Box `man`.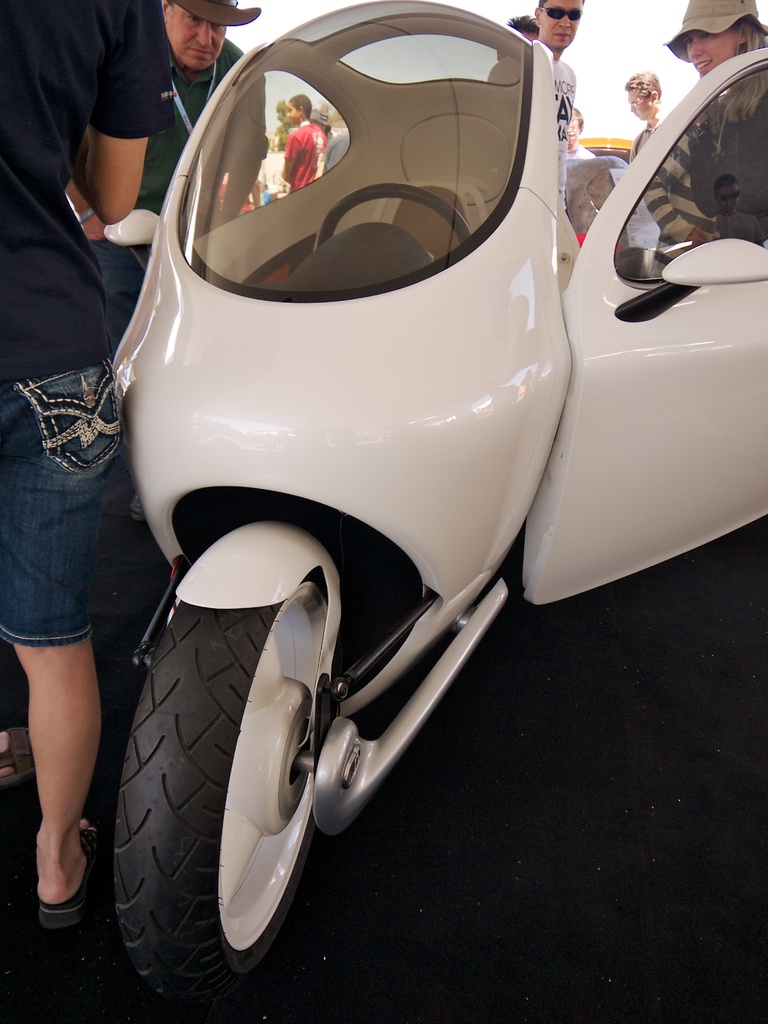
l=73, t=0, r=271, b=363.
